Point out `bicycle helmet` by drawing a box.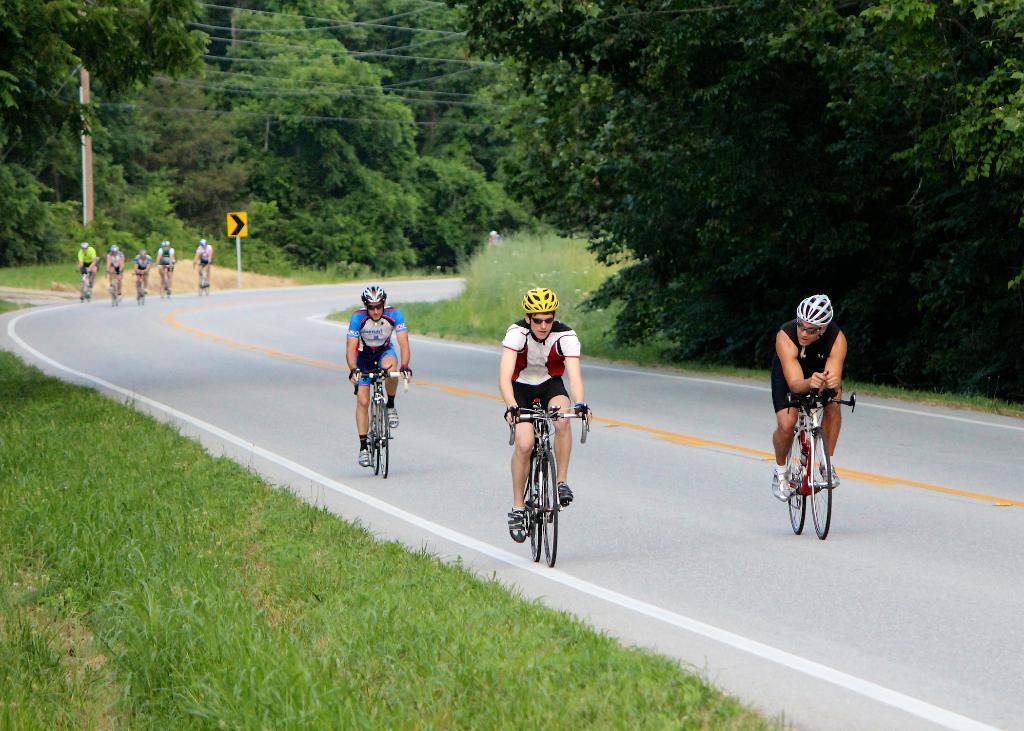
x1=524 y1=291 x2=560 y2=313.
